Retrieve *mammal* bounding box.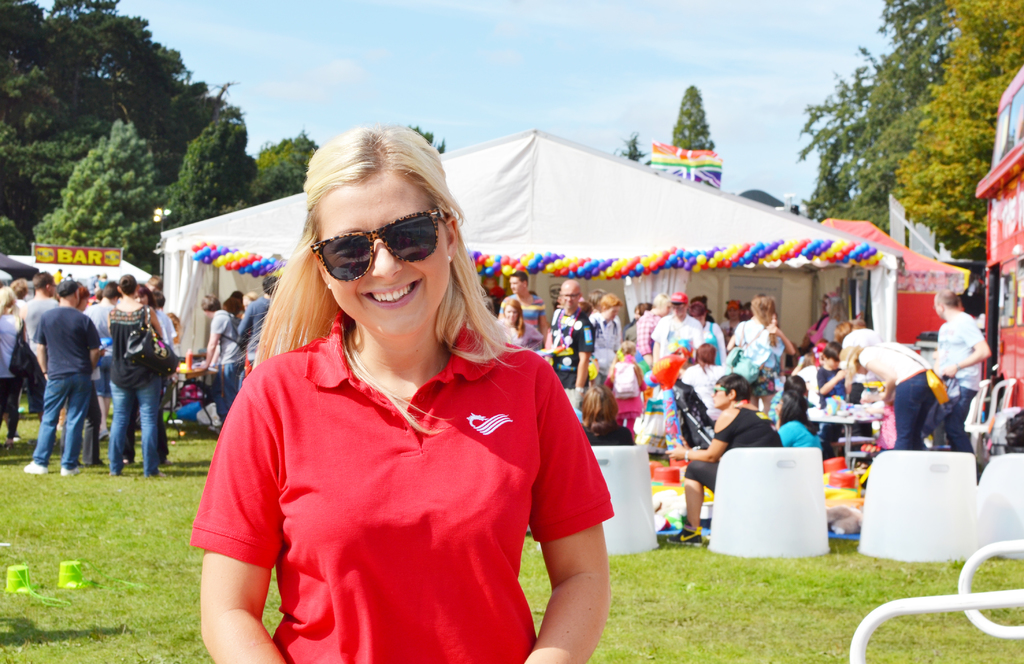
Bounding box: box=[841, 329, 938, 451].
